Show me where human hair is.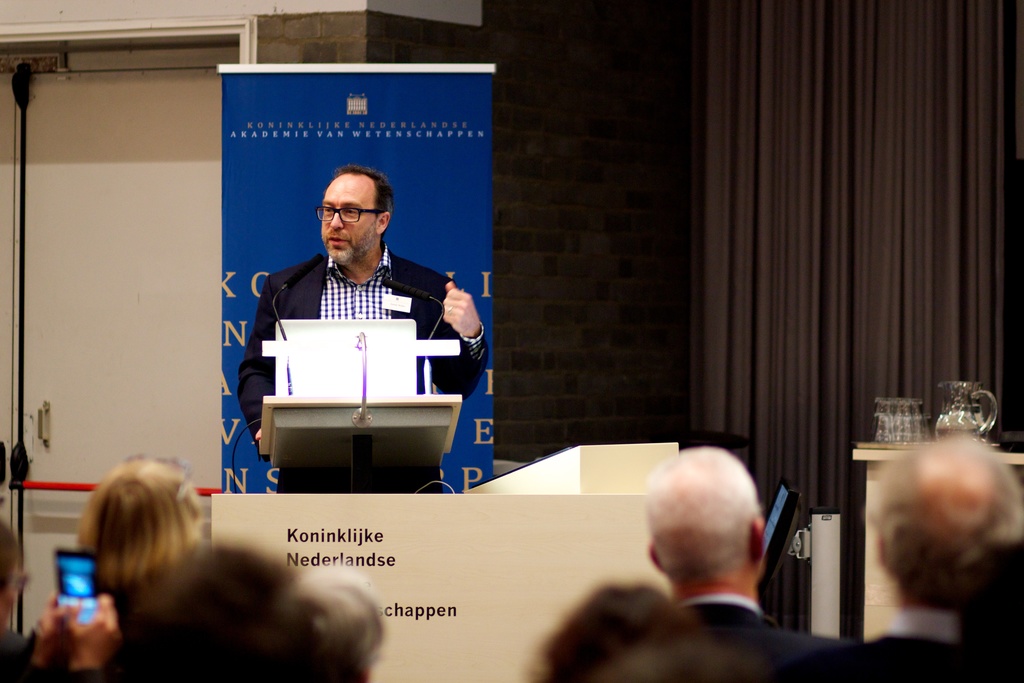
human hair is at x1=104, y1=534, x2=387, y2=682.
